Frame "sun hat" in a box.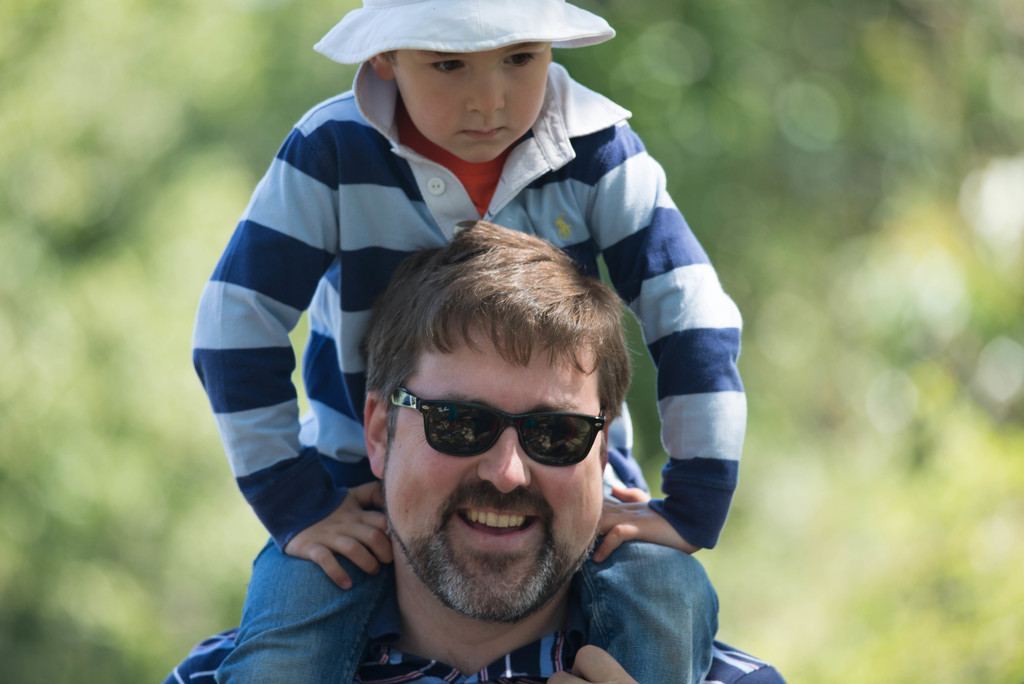
{"left": 307, "top": 0, "right": 618, "bottom": 72}.
